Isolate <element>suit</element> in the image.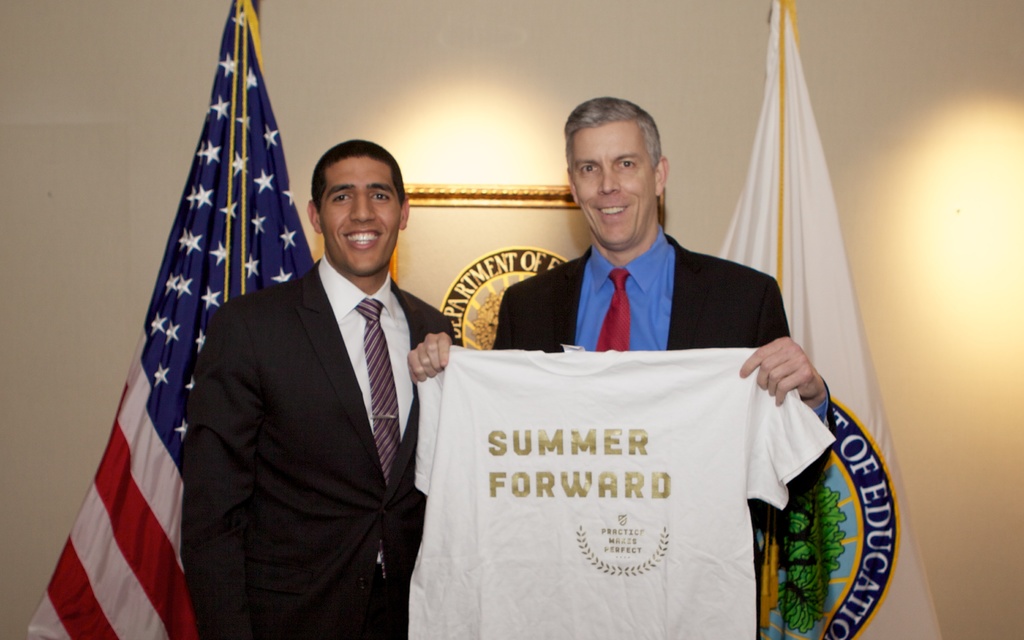
Isolated region: bbox=(495, 229, 836, 639).
